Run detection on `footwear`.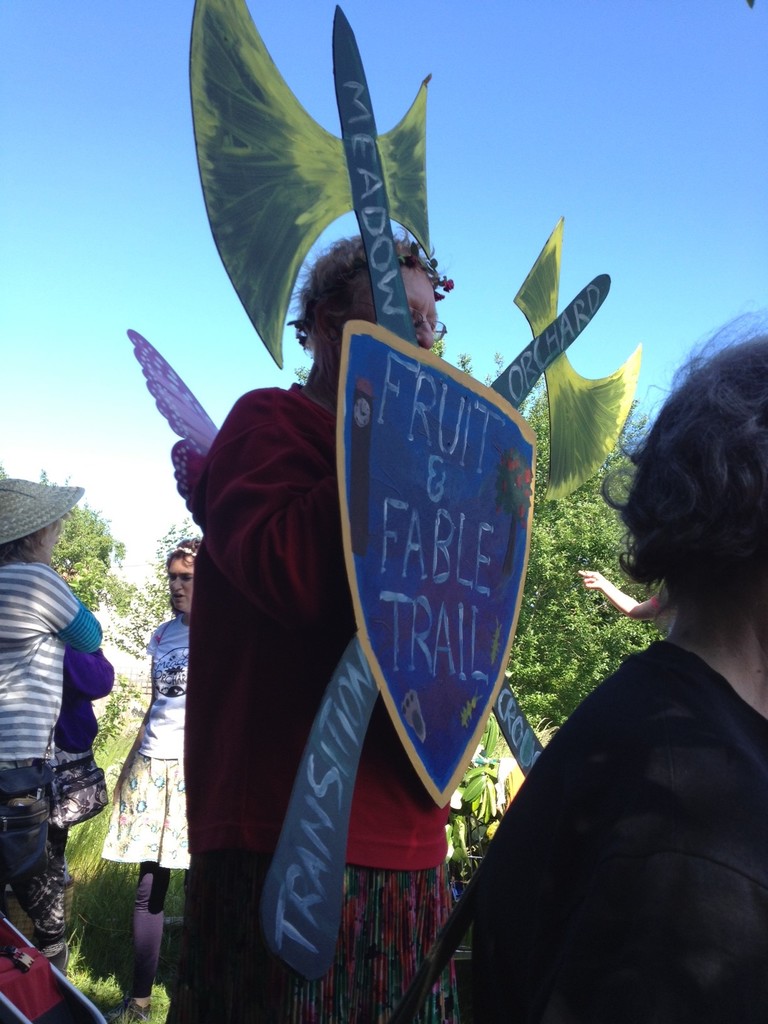
Result: 116/1002/152/1023.
